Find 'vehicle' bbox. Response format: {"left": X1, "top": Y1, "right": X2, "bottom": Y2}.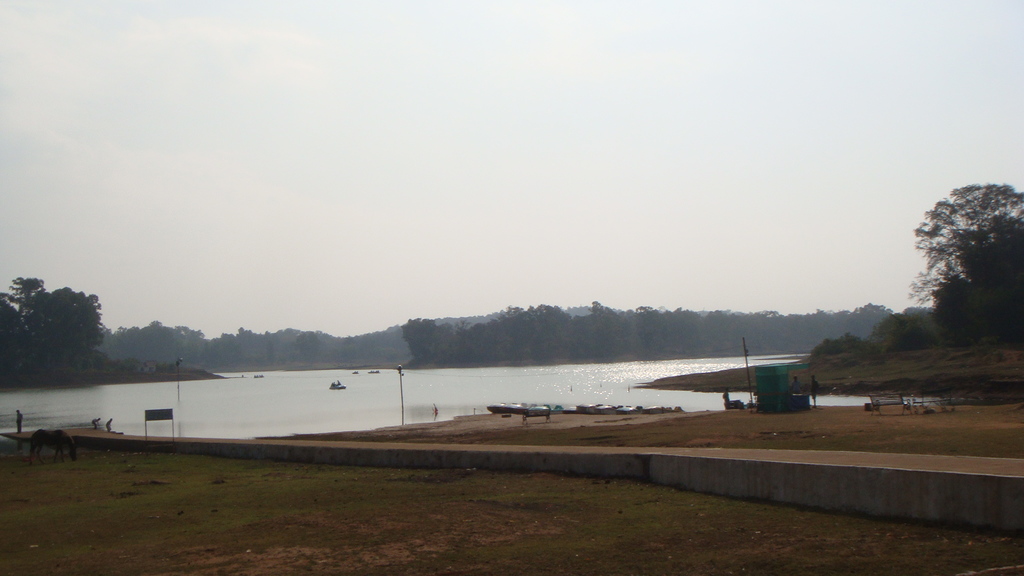
{"left": 486, "top": 399, "right": 527, "bottom": 413}.
